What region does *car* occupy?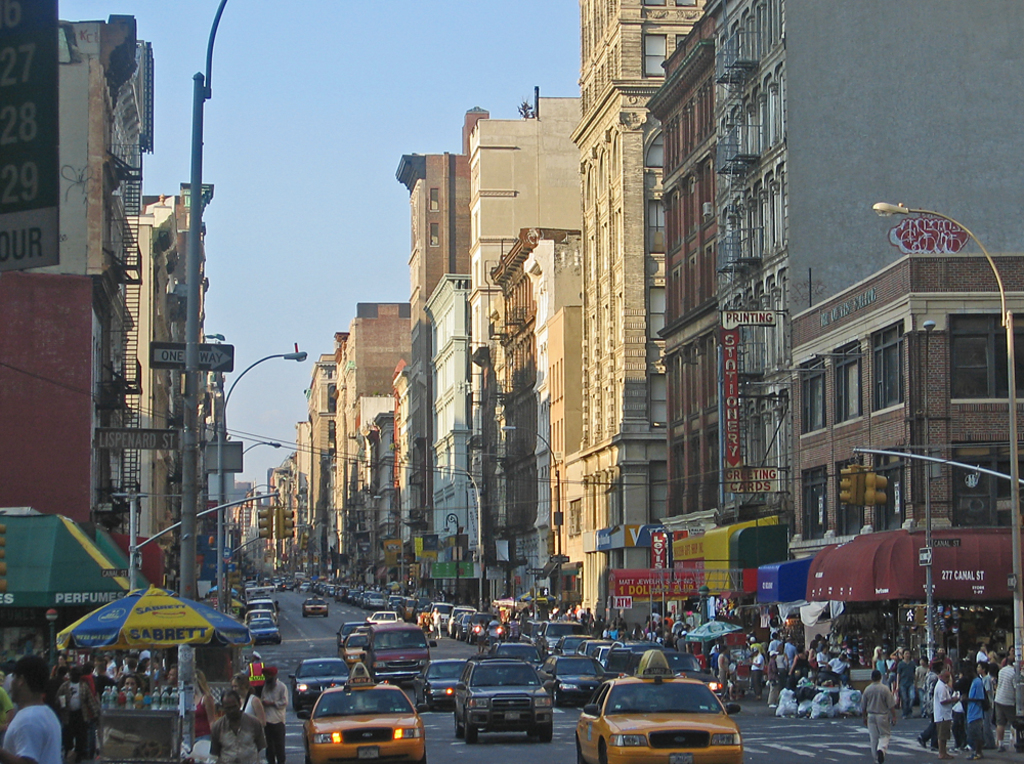
bbox=(486, 641, 546, 669).
